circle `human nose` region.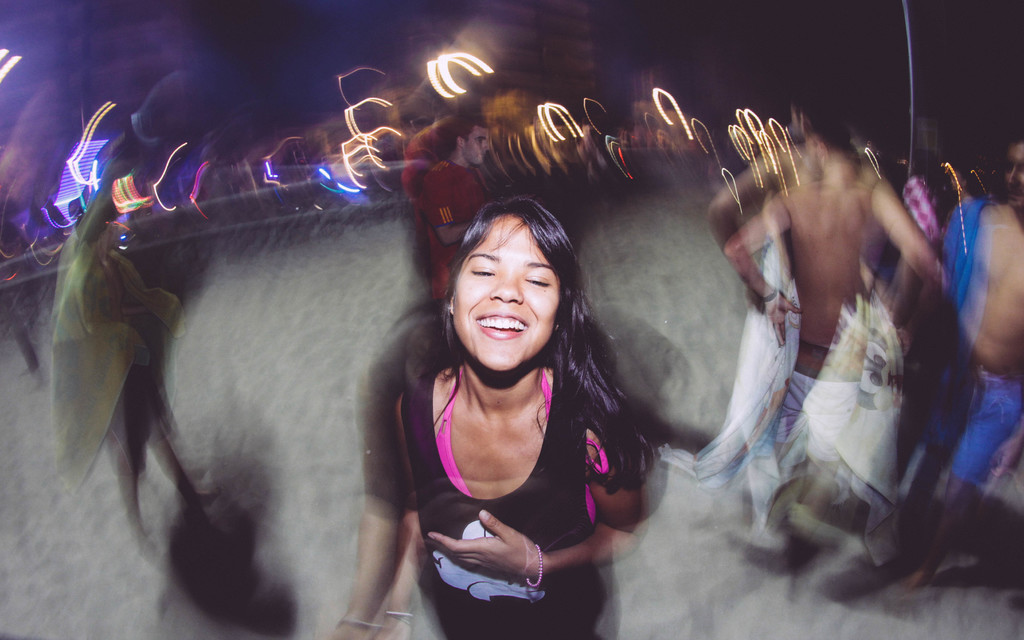
Region: (left=486, top=273, right=527, bottom=308).
